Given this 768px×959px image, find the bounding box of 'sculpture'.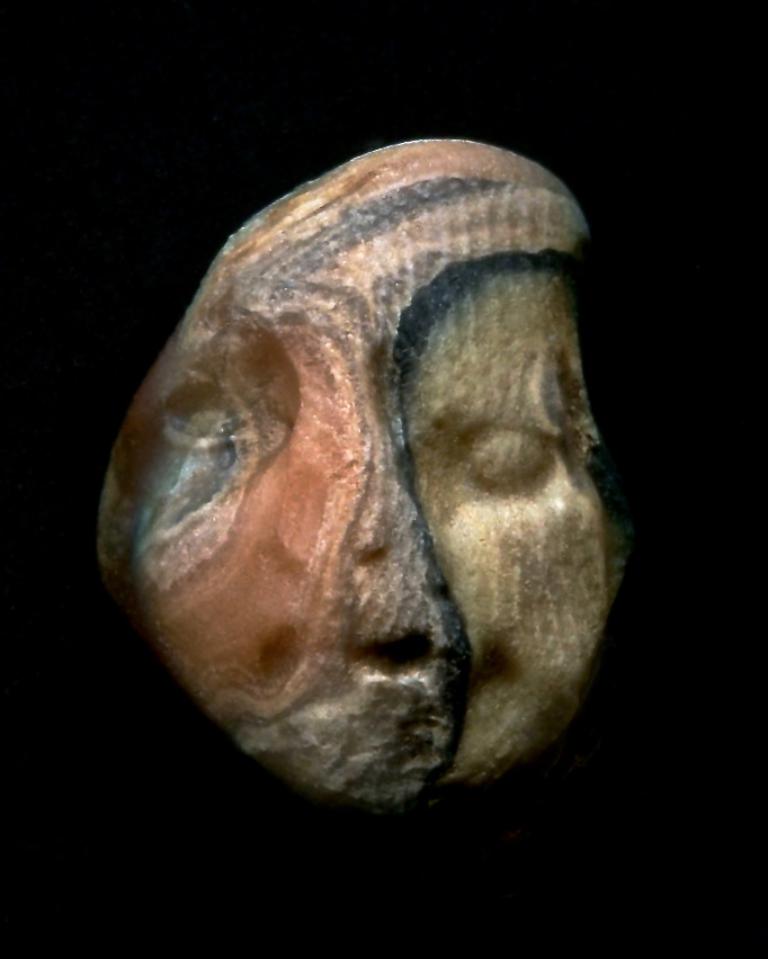
(x1=97, y1=129, x2=626, y2=817).
